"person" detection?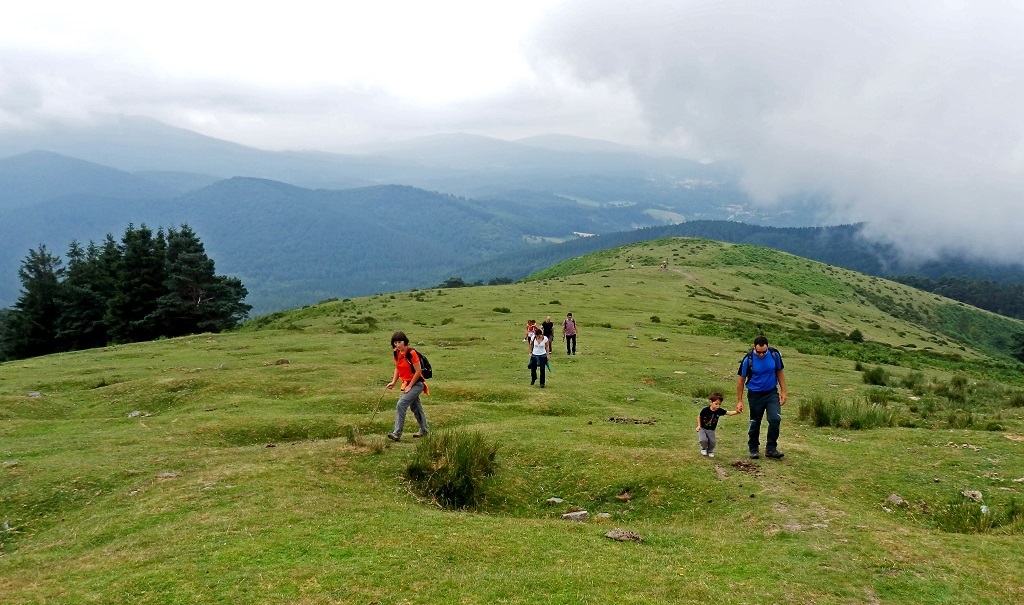
692,393,731,456
